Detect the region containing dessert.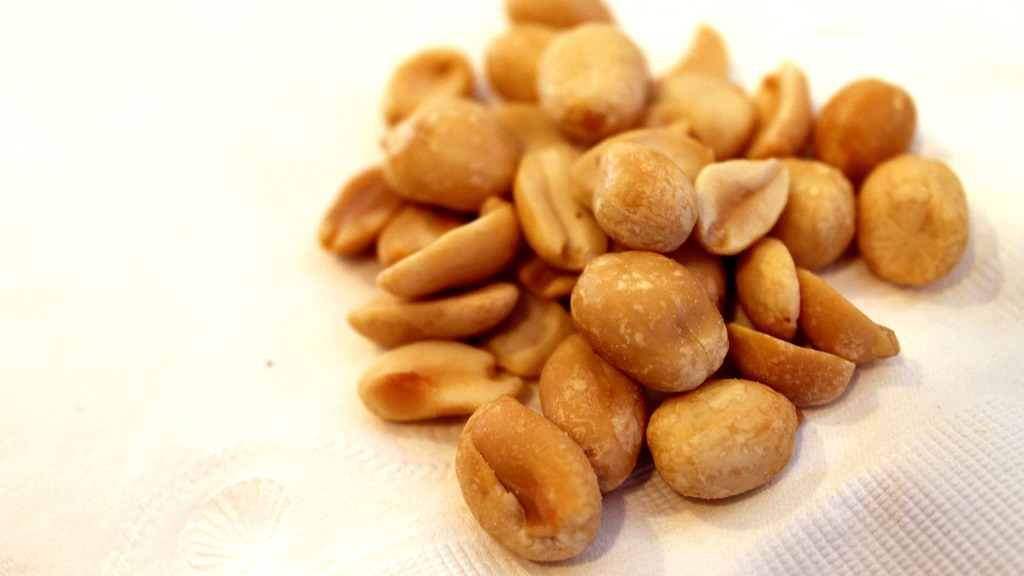
(left=577, top=241, right=735, bottom=404).
